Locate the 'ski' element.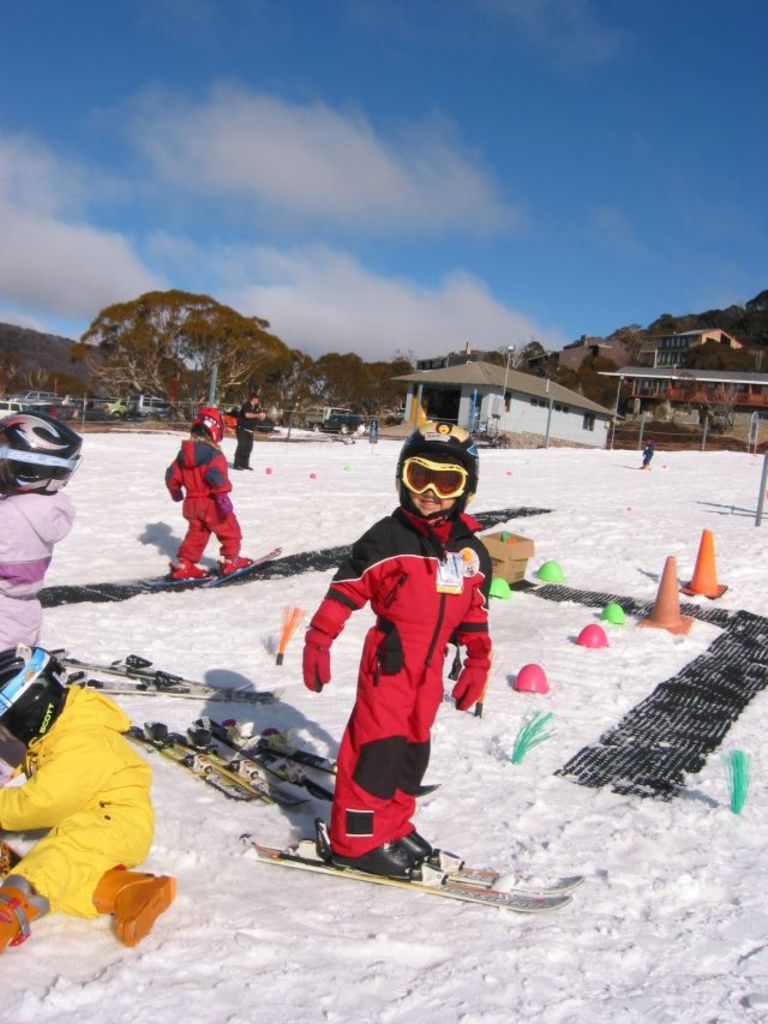
Element bbox: box=[110, 721, 312, 810].
